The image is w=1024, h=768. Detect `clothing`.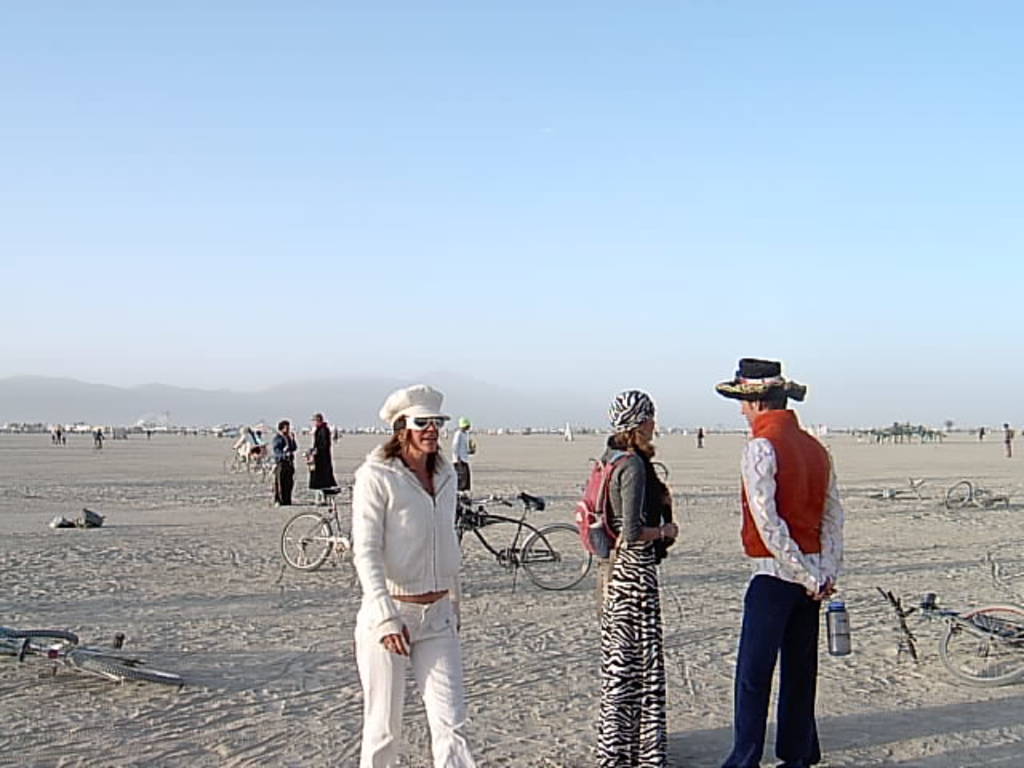
Detection: (354,451,464,766).
